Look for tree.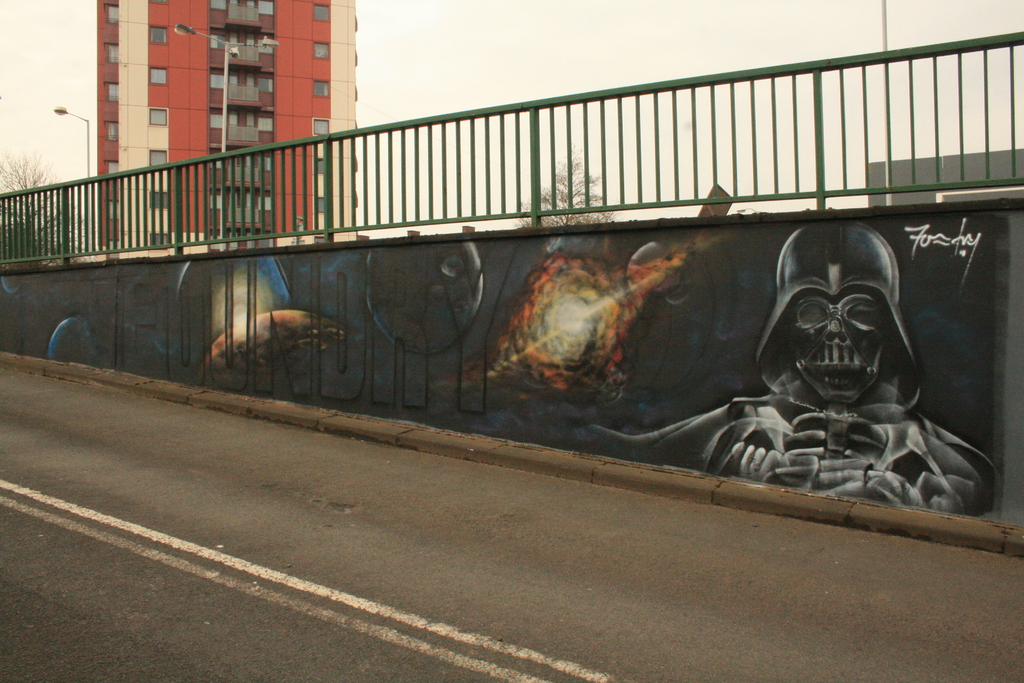
Found: detection(1, 155, 81, 272).
